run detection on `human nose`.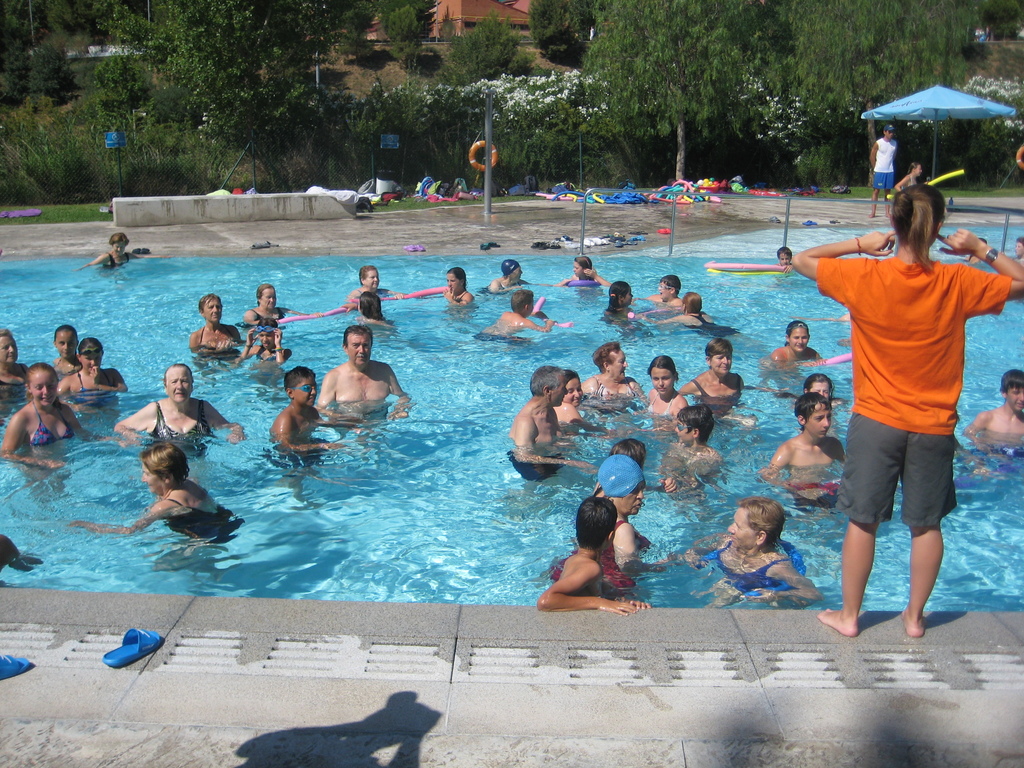
Result: bbox=[619, 361, 628, 367].
